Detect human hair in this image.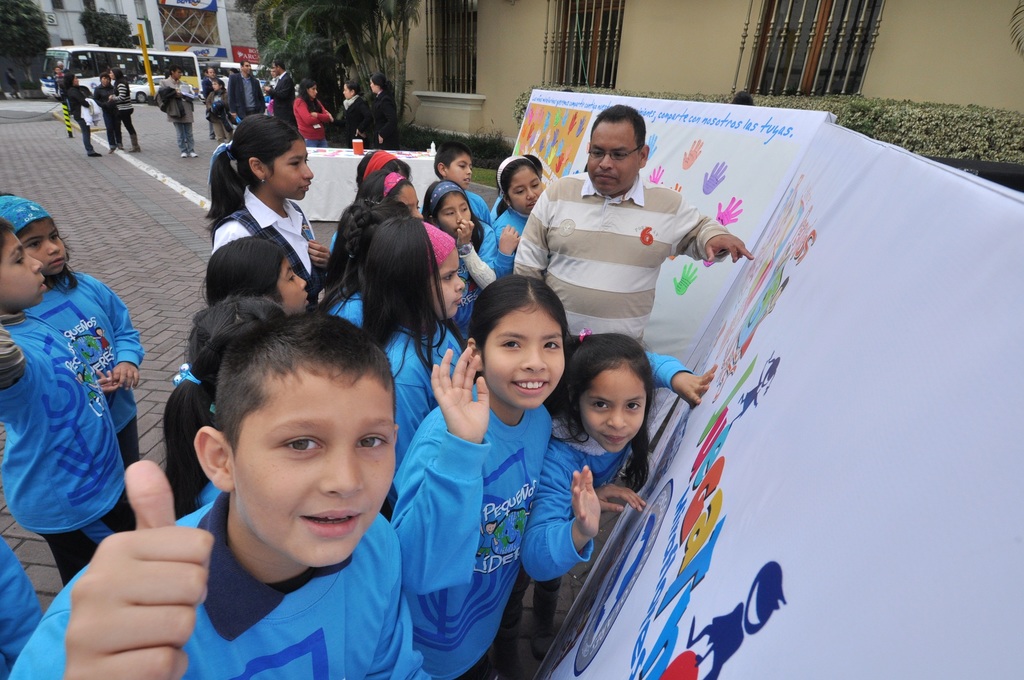
Detection: (212, 79, 224, 91).
